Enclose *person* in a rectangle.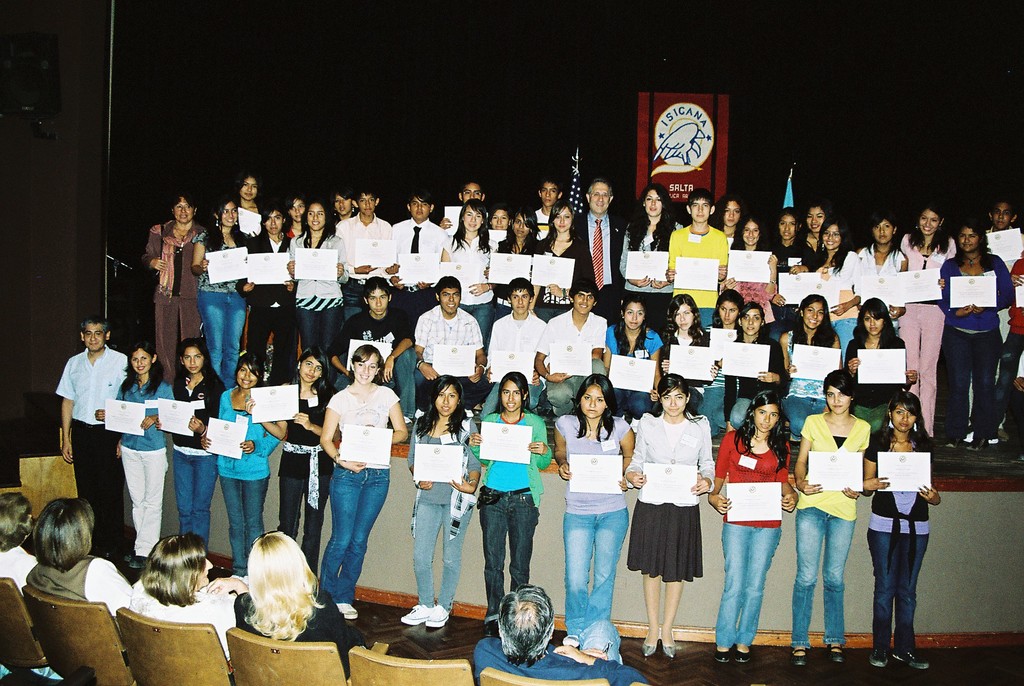
pyautogui.locateOnScreen(841, 304, 920, 452).
